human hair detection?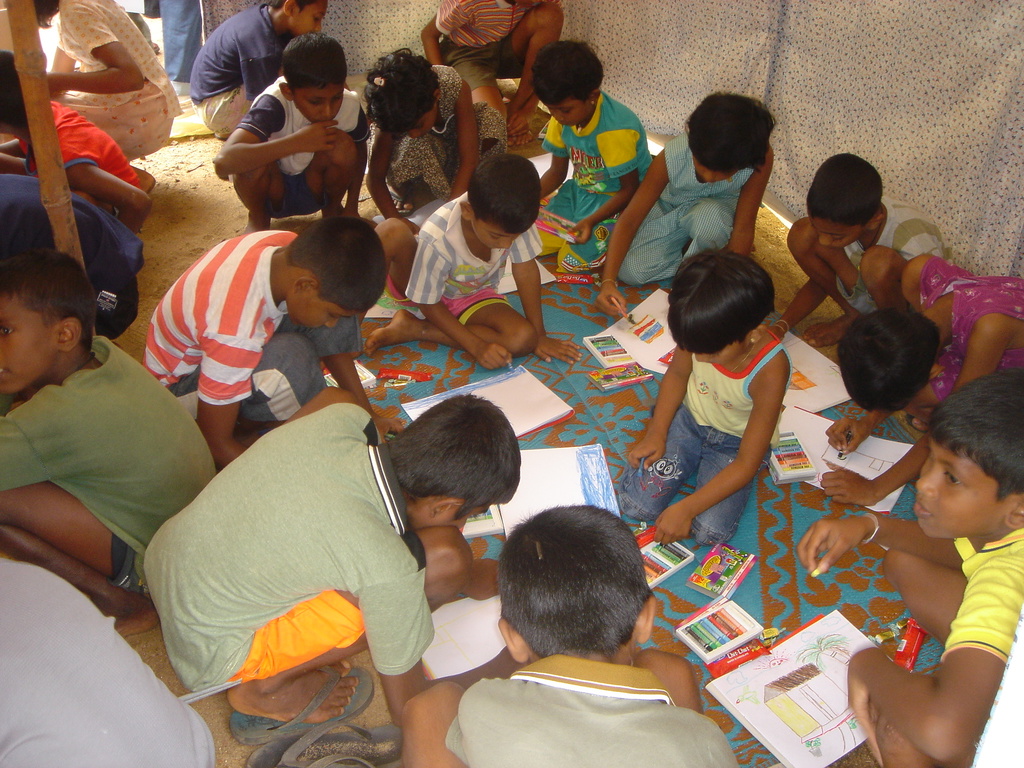
rect(928, 365, 1023, 507)
